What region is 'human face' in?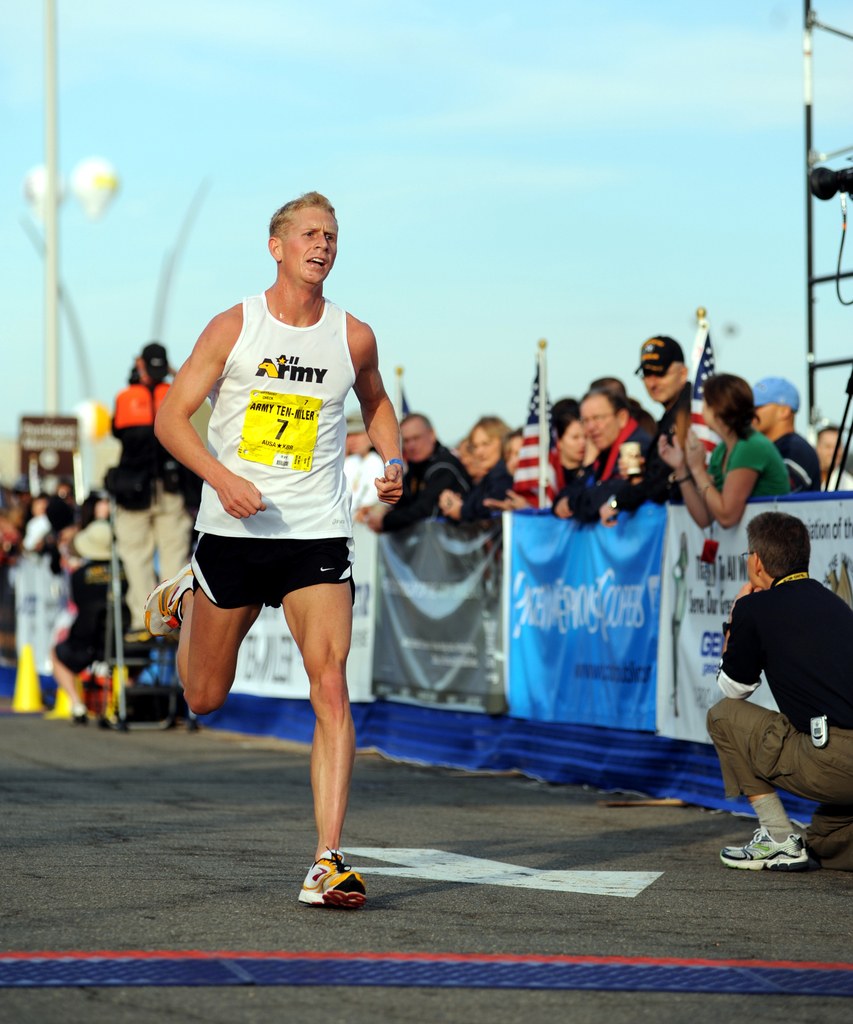
[753, 406, 777, 435].
